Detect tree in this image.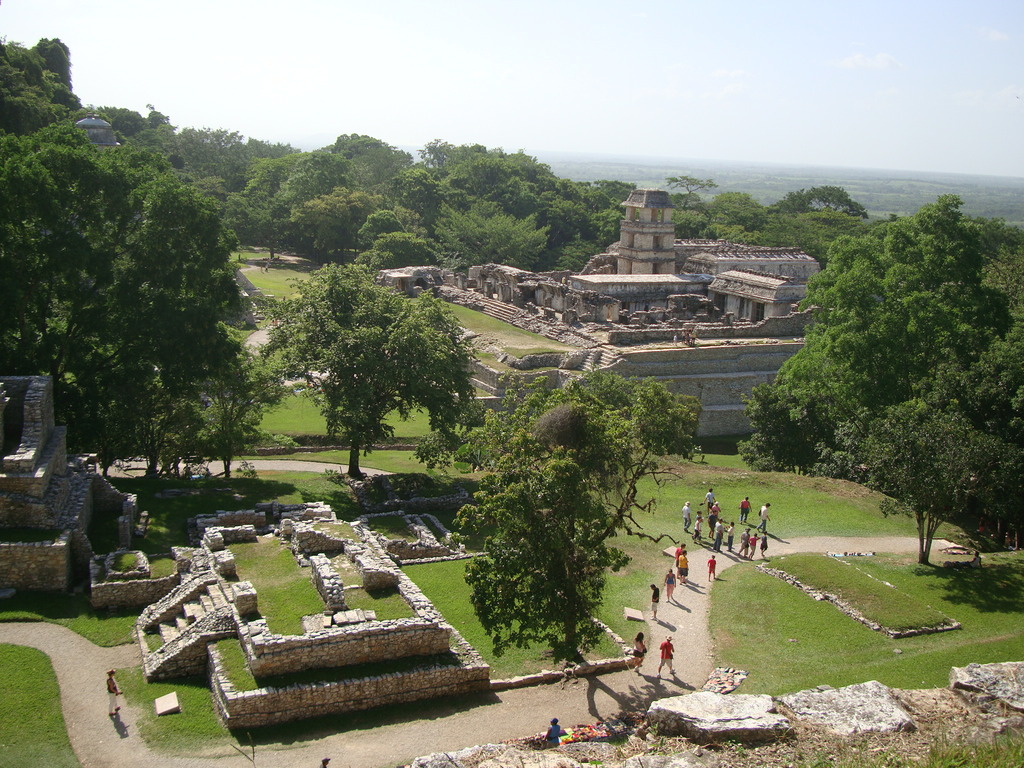
Detection: [x1=399, y1=135, x2=500, y2=207].
